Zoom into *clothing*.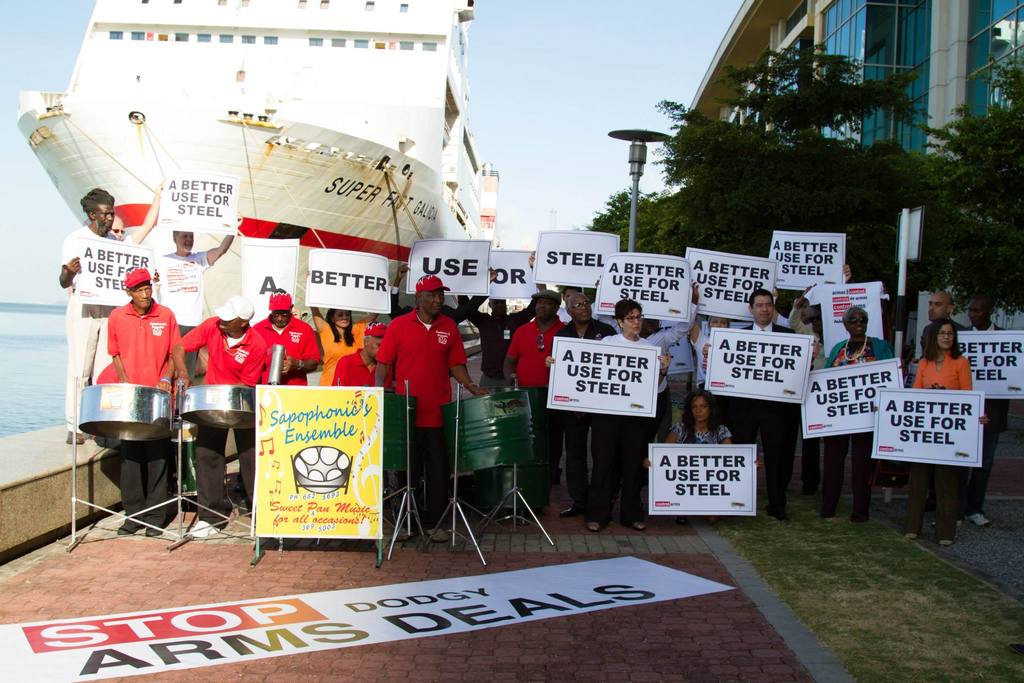
Zoom target: box=[511, 312, 566, 382].
